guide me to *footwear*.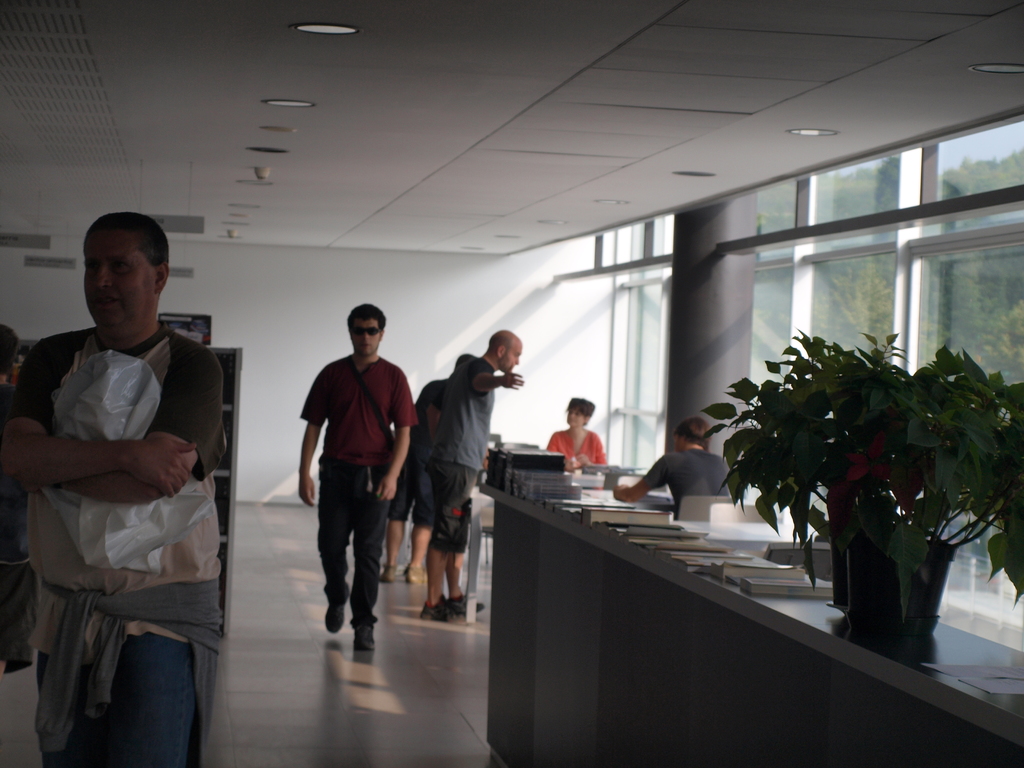
Guidance: bbox(324, 582, 347, 632).
